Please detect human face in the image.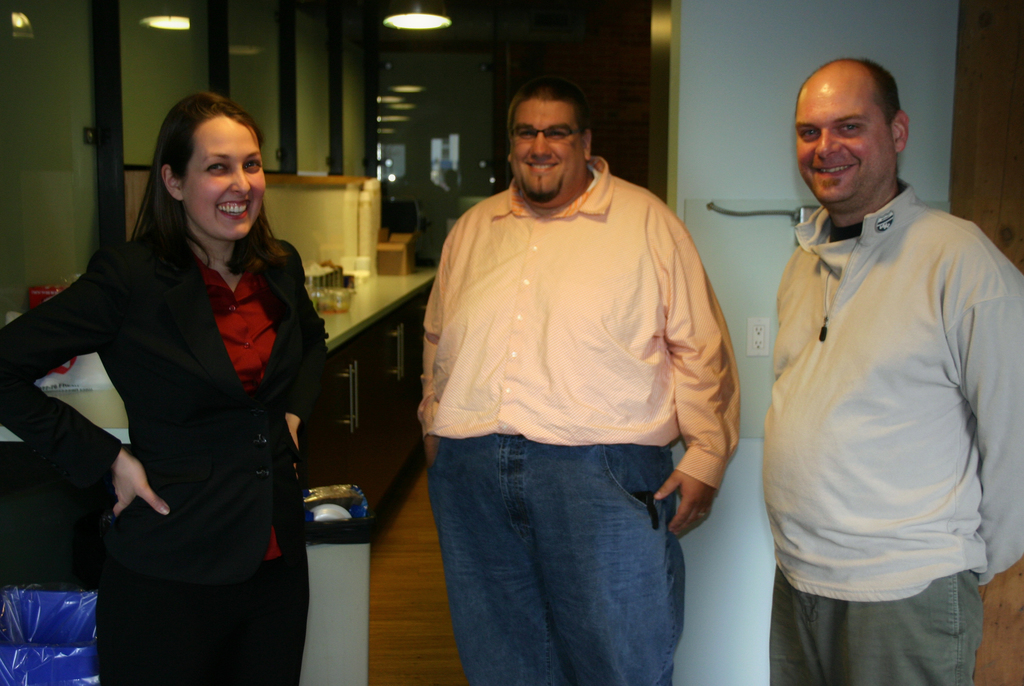
l=511, t=97, r=584, b=197.
